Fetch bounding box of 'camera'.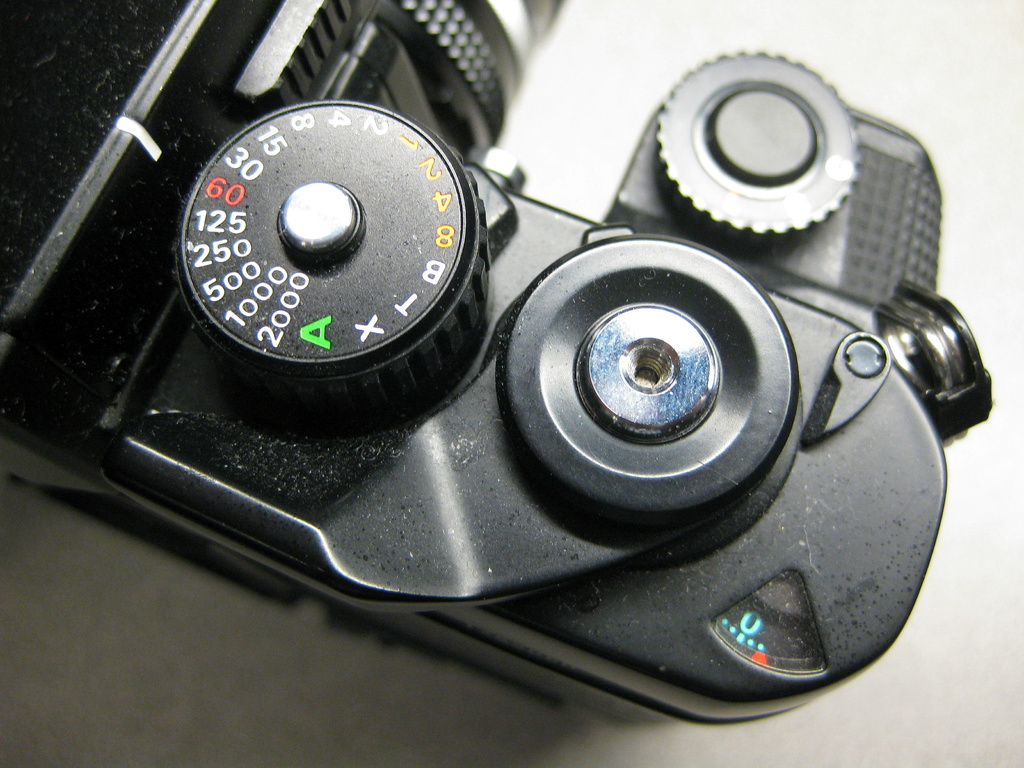
Bbox: <box>6,22,1023,721</box>.
